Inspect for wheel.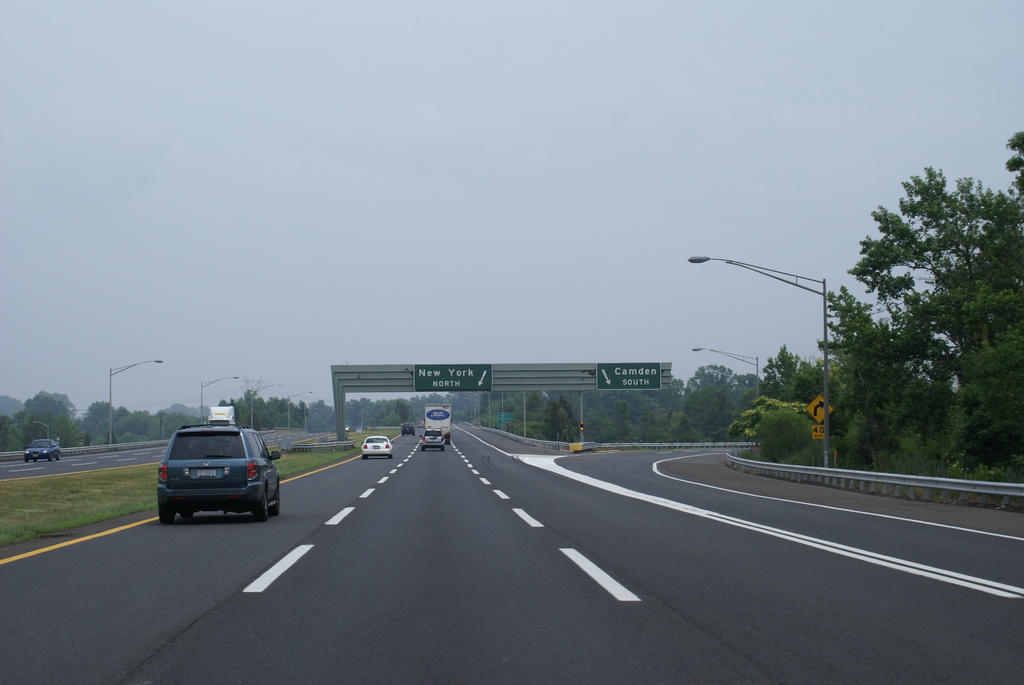
Inspection: {"left": 272, "top": 489, "right": 280, "bottom": 518}.
